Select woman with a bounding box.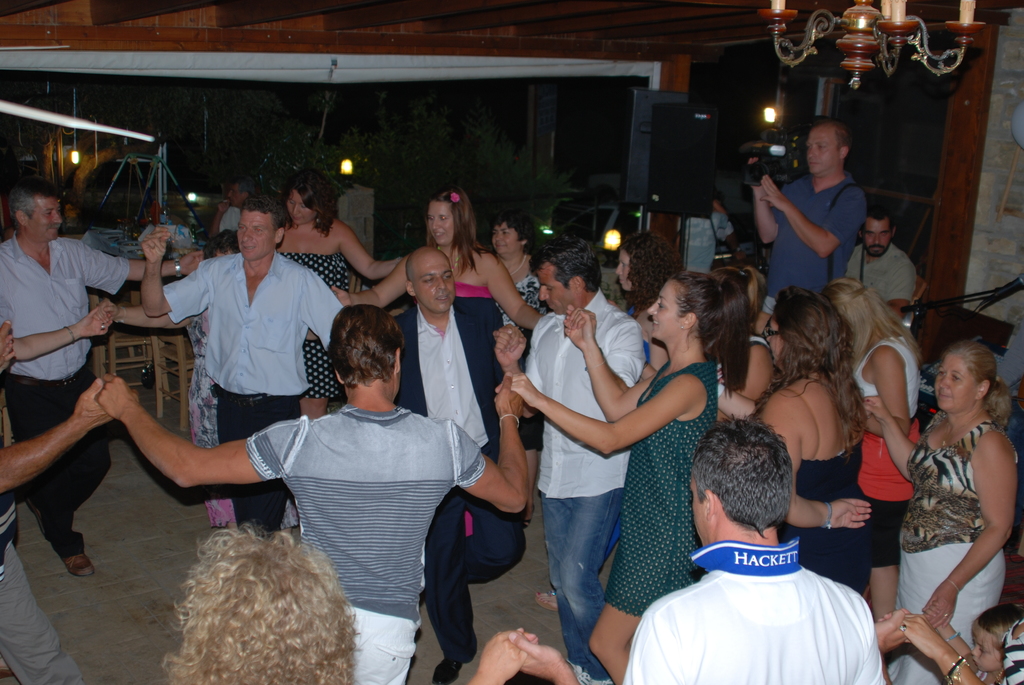
left=850, top=342, right=1023, bottom=684.
